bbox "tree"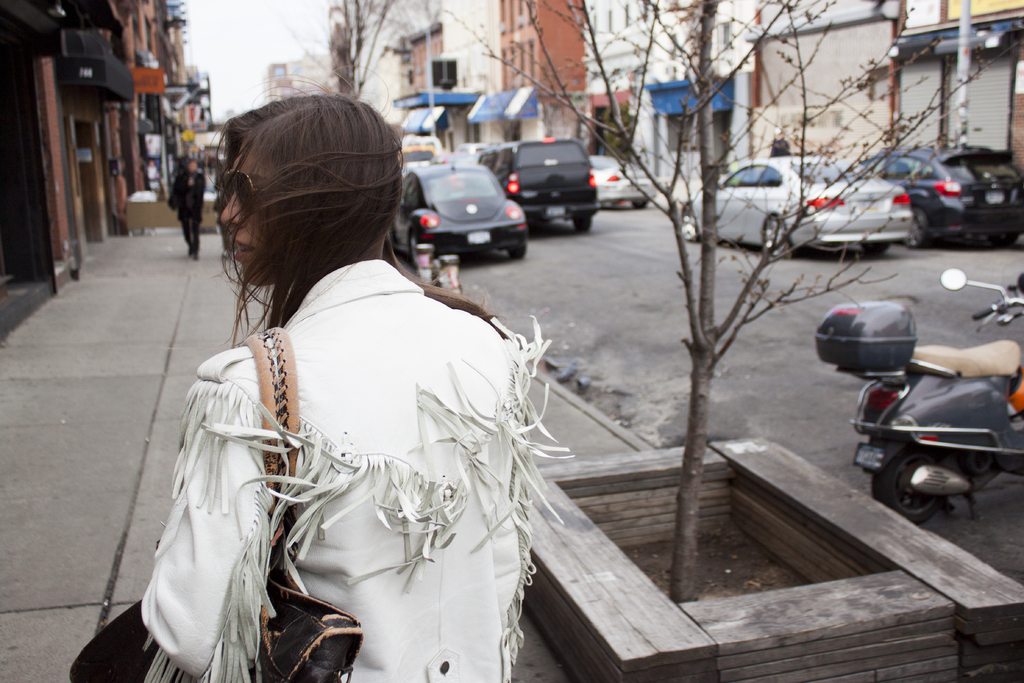
crop(288, 0, 408, 103)
